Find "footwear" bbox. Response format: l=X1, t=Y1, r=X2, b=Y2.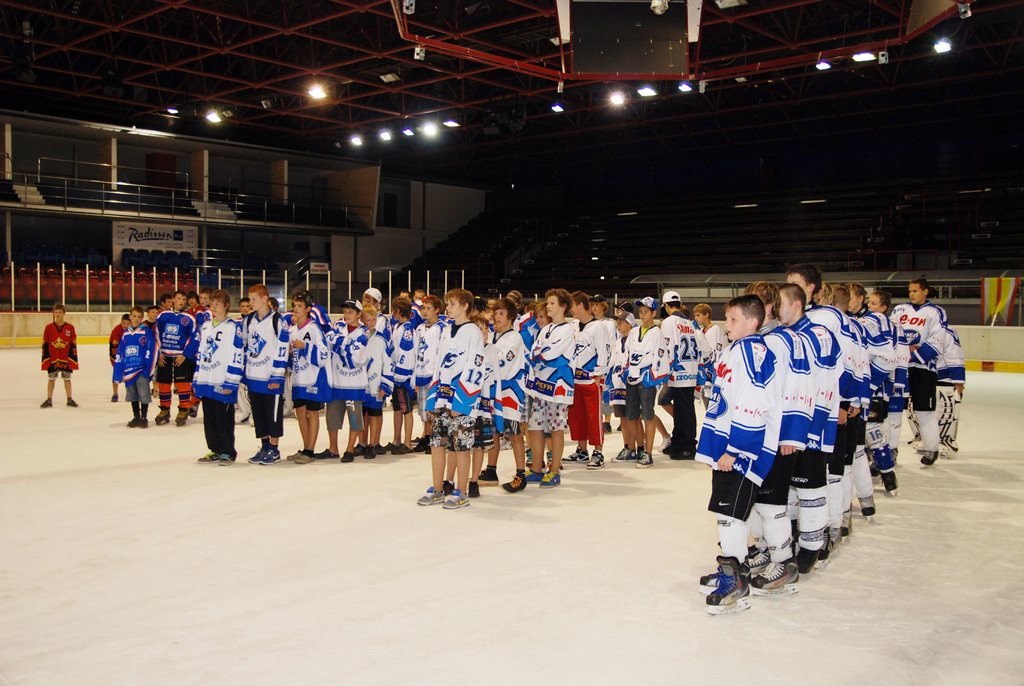
l=39, t=398, r=51, b=408.
